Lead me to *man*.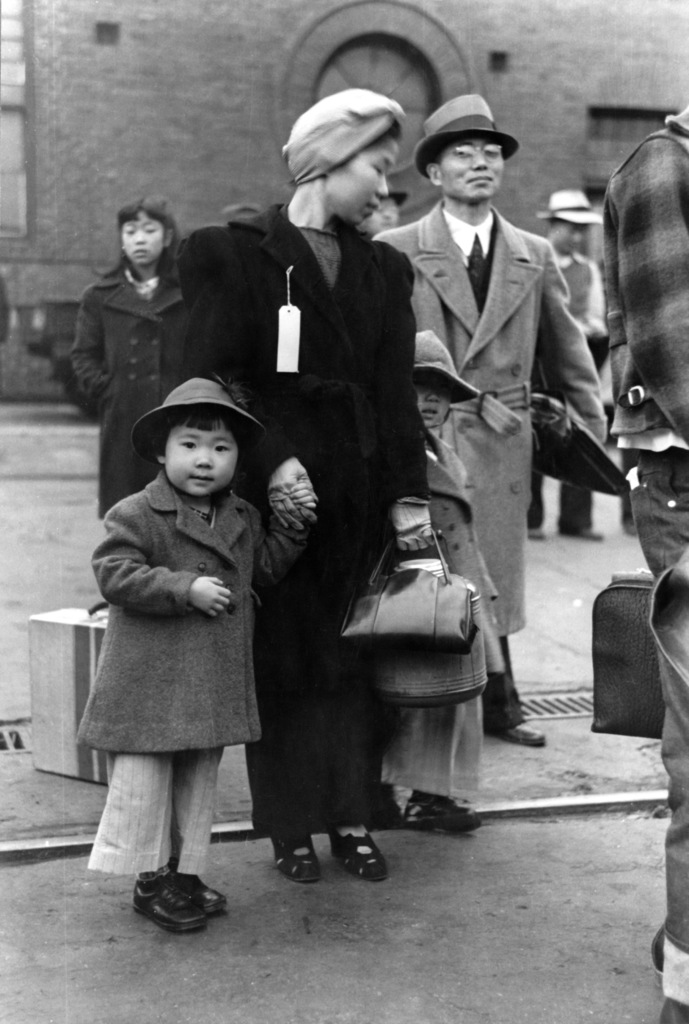
Lead to x1=526, y1=186, x2=605, y2=541.
